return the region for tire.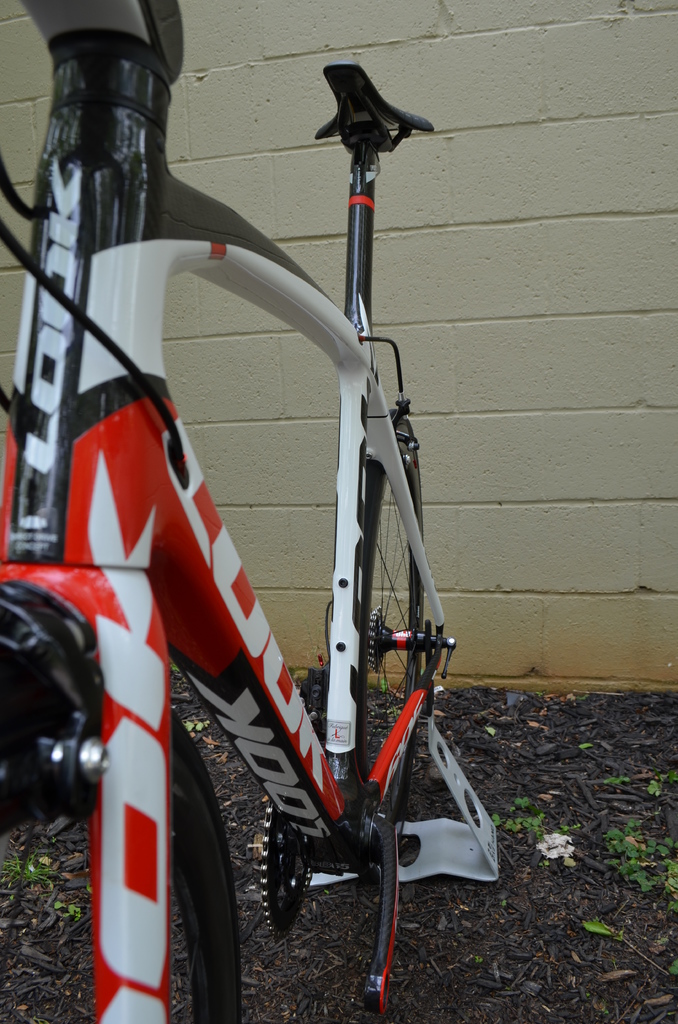
region(330, 399, 438, 856).
